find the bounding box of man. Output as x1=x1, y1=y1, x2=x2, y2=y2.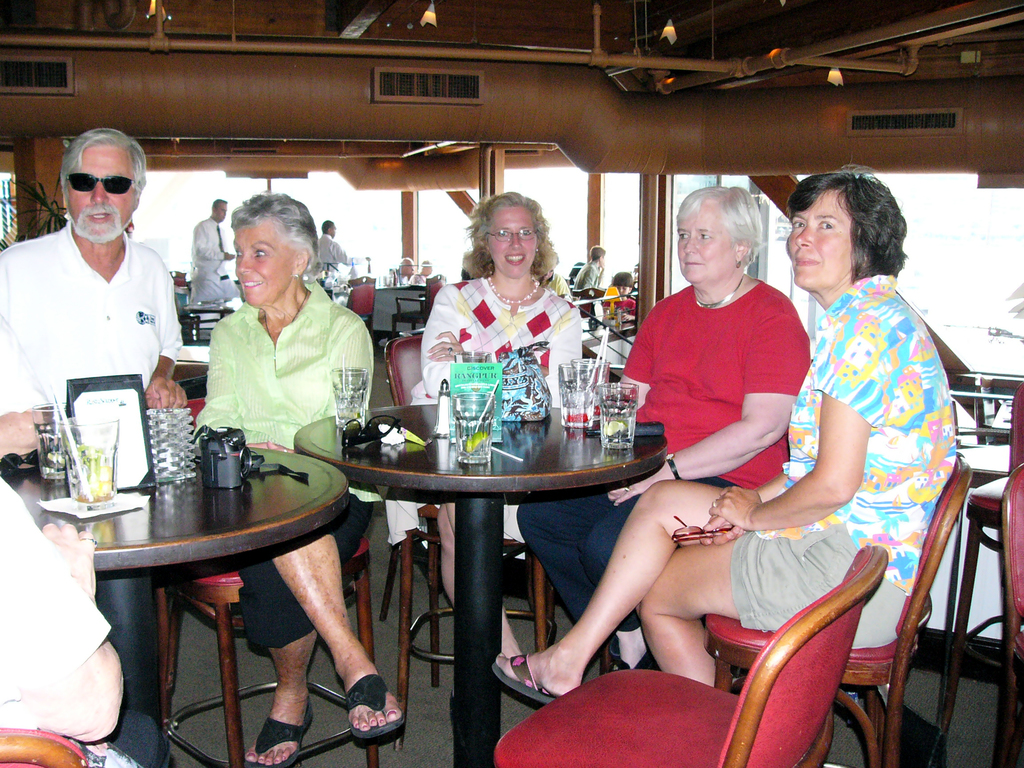
x1=191, y1=197, x2=235, y2=303.
